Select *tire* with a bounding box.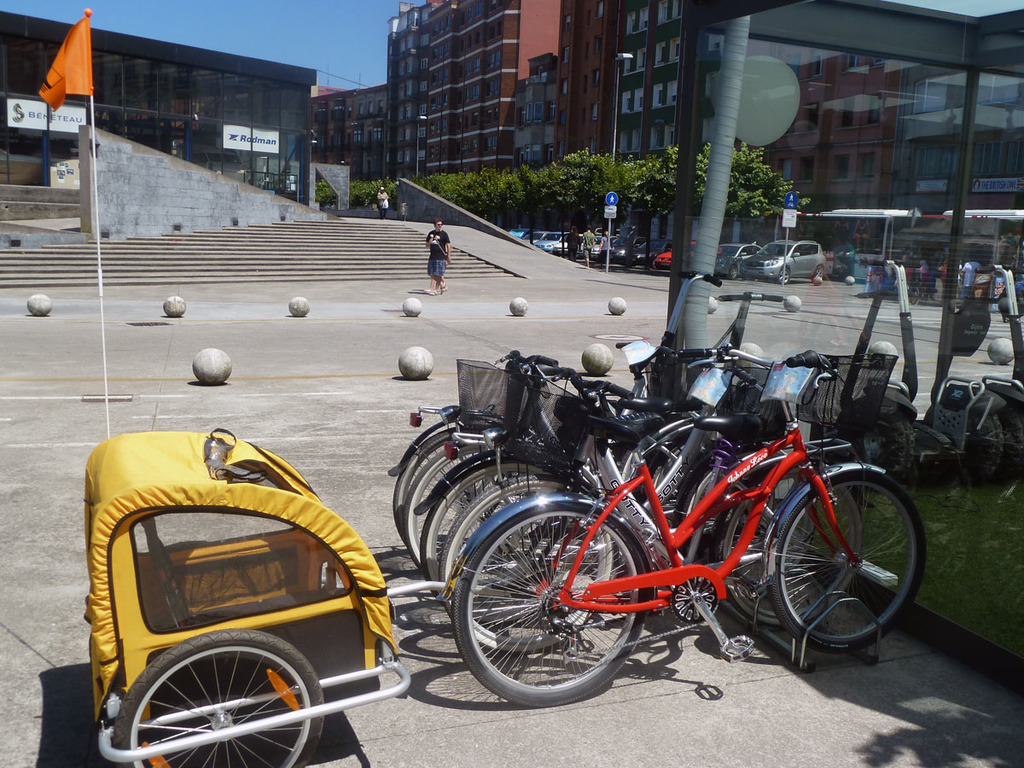
[left=404, top=438, right=577, bottom=584].
